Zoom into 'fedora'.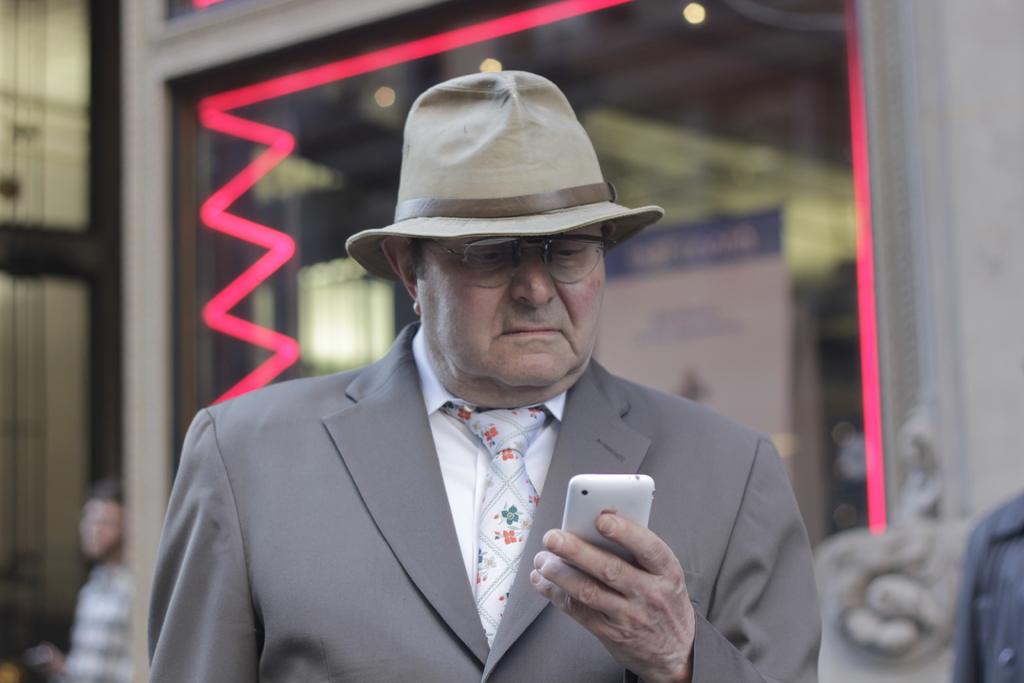
Zoom target: {"x1": 335, "y1": 63, "x2": 676, "y2": 274}.
